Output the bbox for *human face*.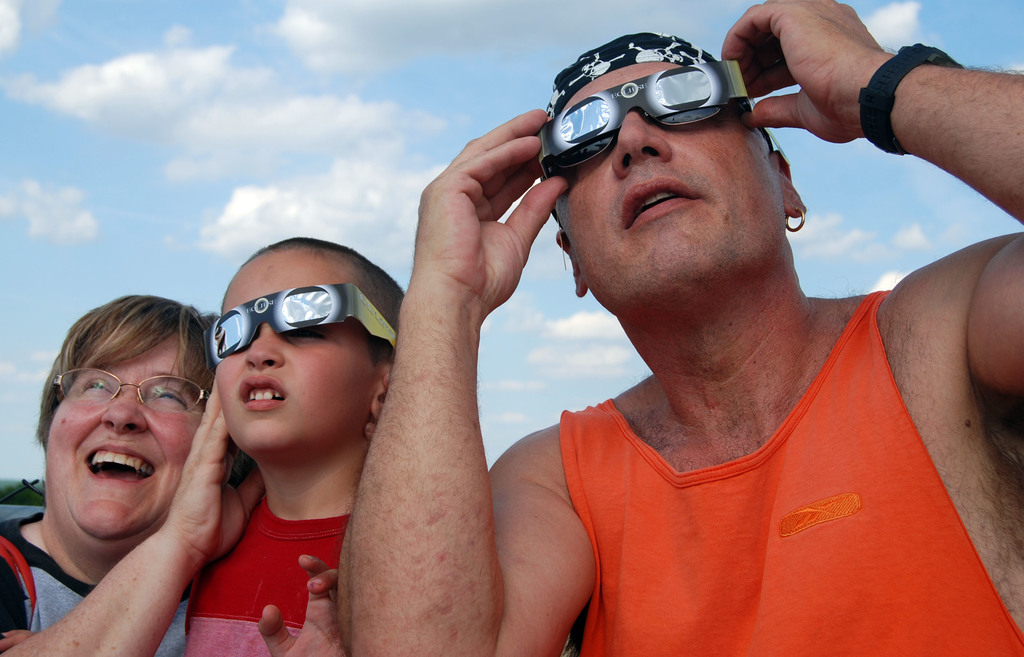
<box>558,77,790,297</box>.
